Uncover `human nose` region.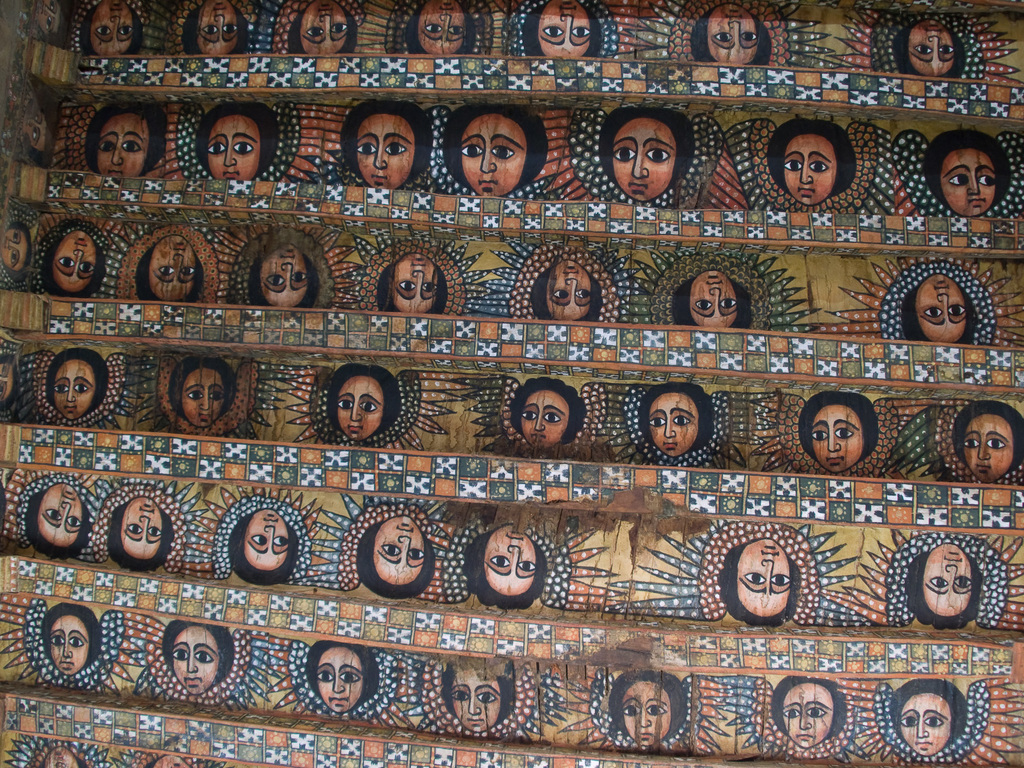
Uncovered: (left=60, top=503, right=73, bottom=524).
